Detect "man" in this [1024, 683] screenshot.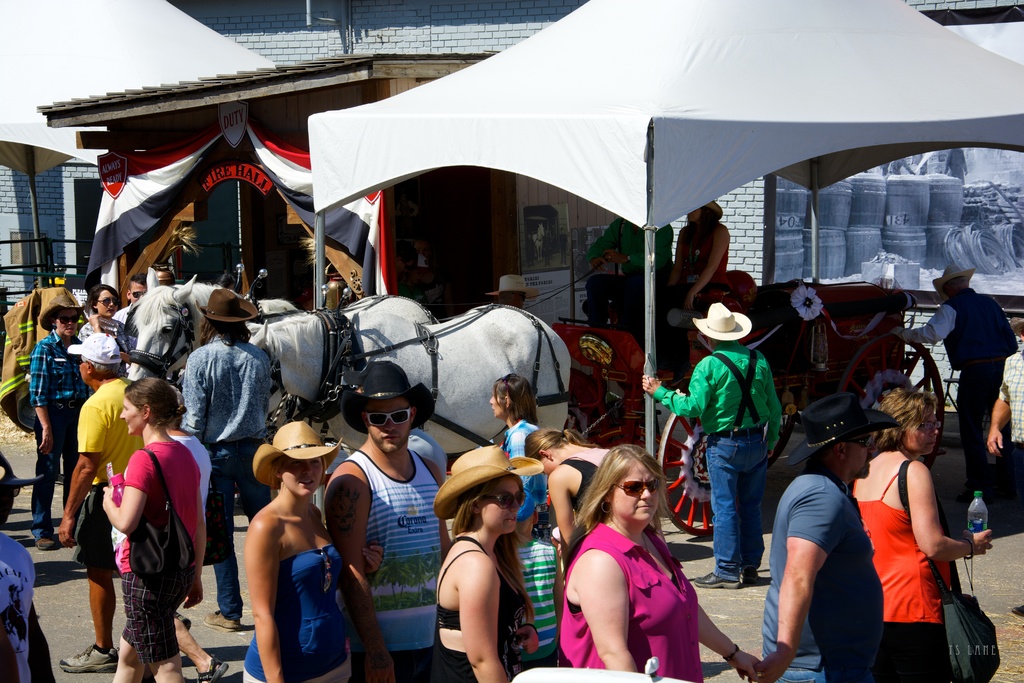
Detection: bbox(29, 290, 92, 541).
